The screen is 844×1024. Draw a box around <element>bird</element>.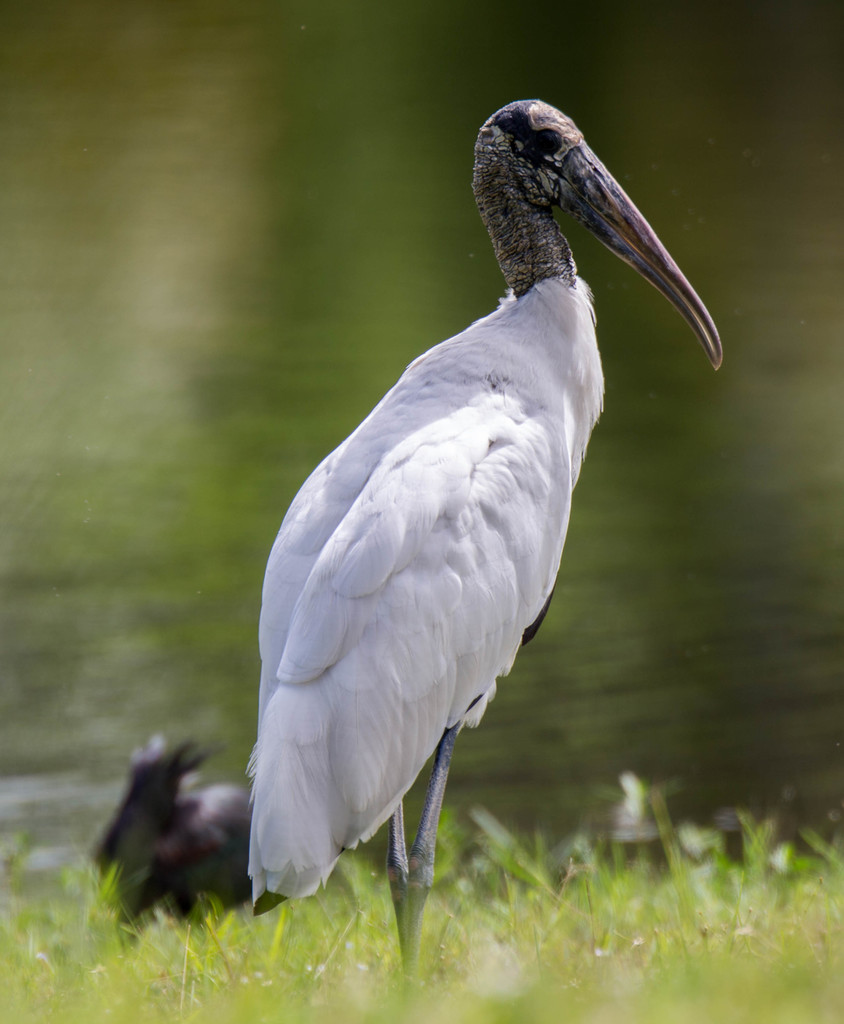
223,90,737,955.
